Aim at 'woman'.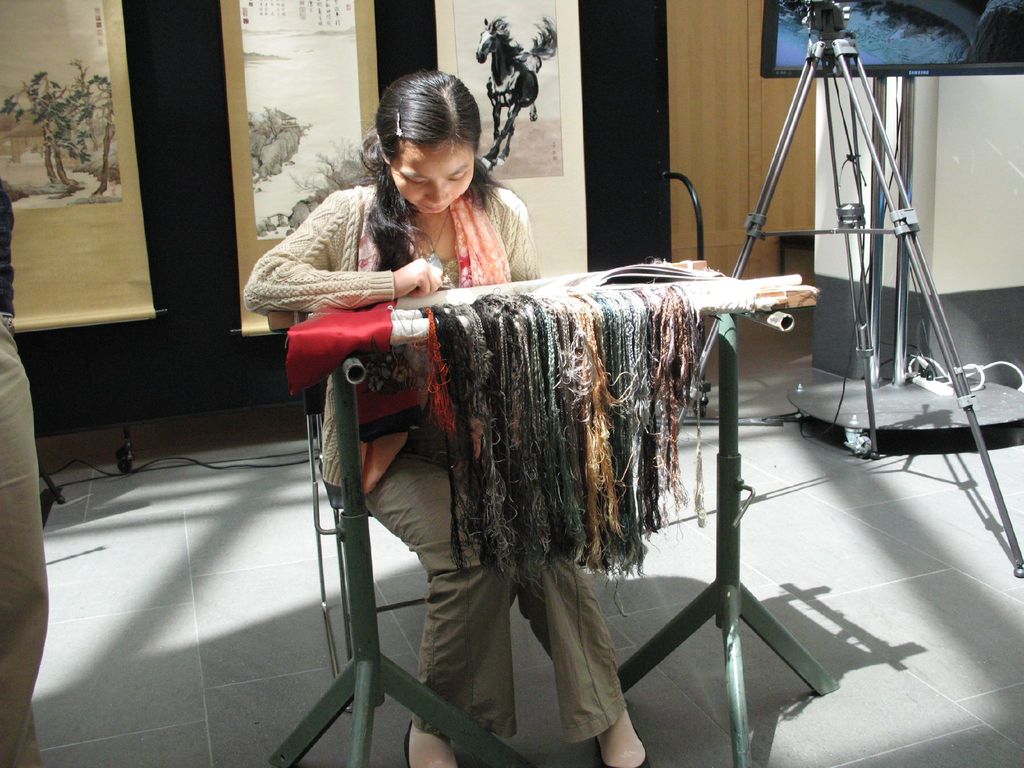
Aimed at <box>243,69,650,767</box>.
